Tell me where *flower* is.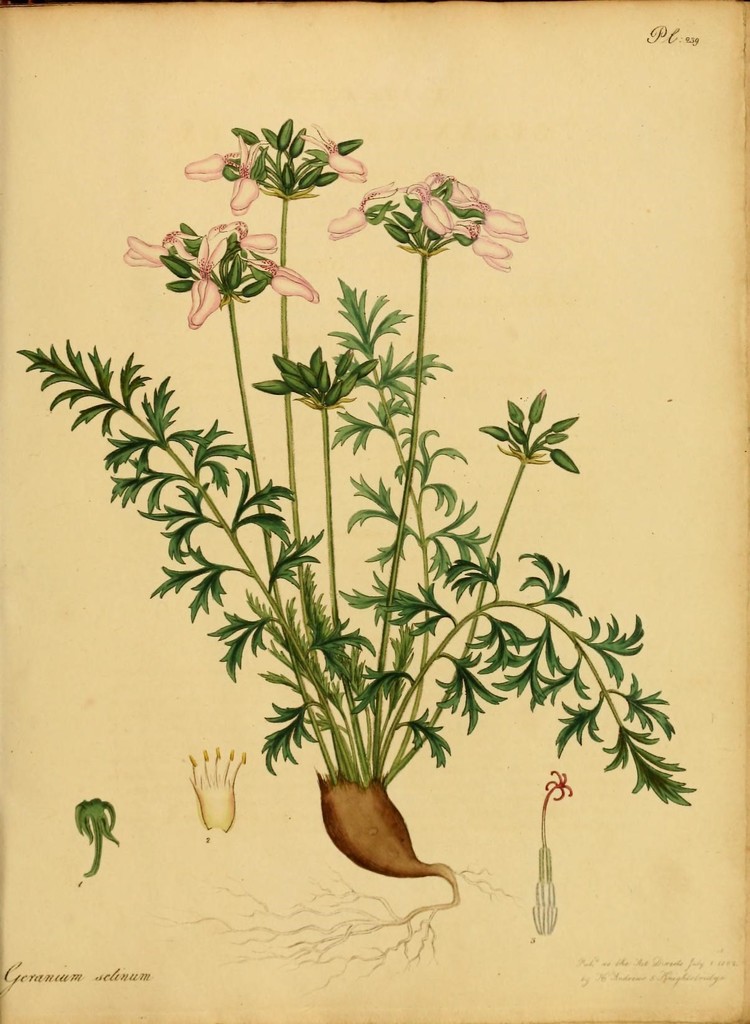
*flower* is at 188:277:221:328.
